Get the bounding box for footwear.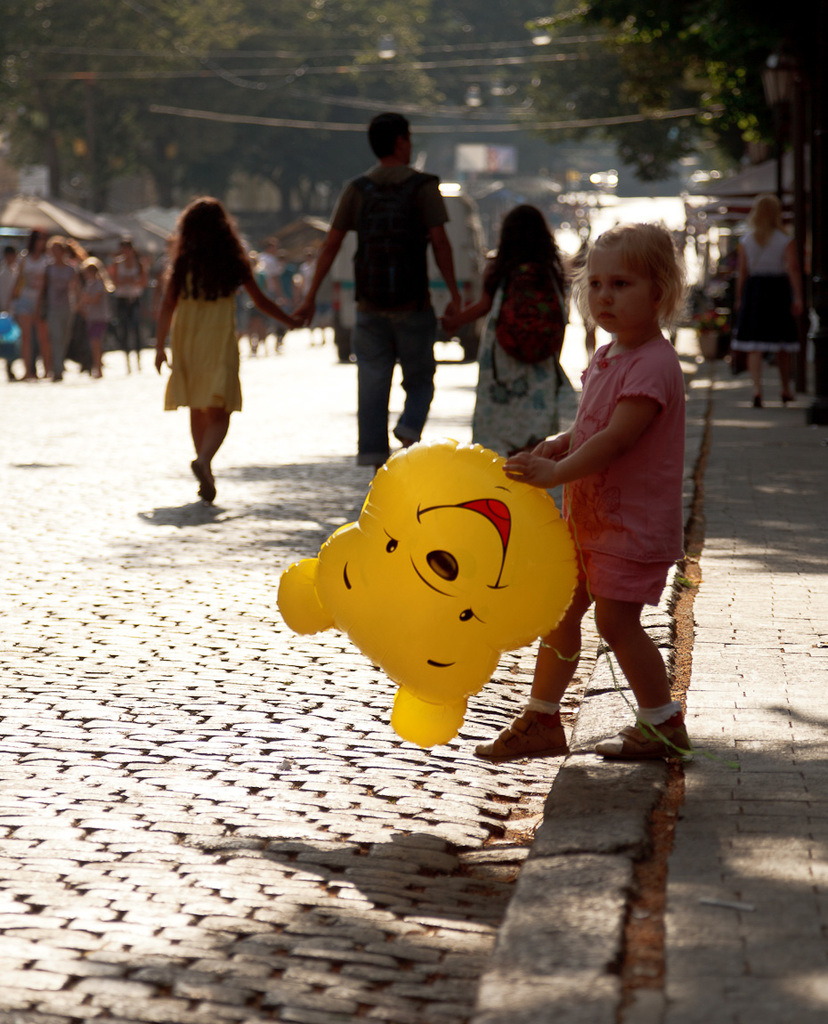
x1=474 y1=704 x2=568 y2=761.
